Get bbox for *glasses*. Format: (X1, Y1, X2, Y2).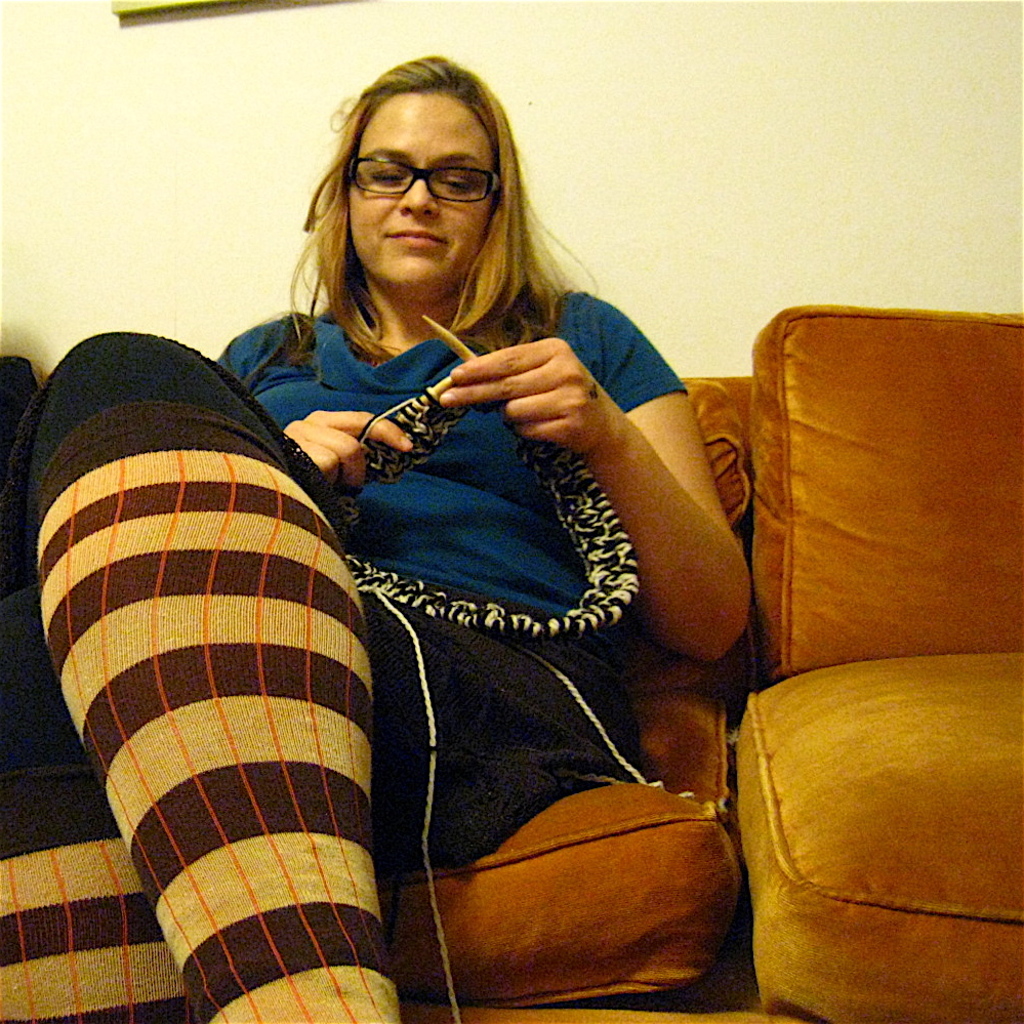
(346, 146, 528, 212).
